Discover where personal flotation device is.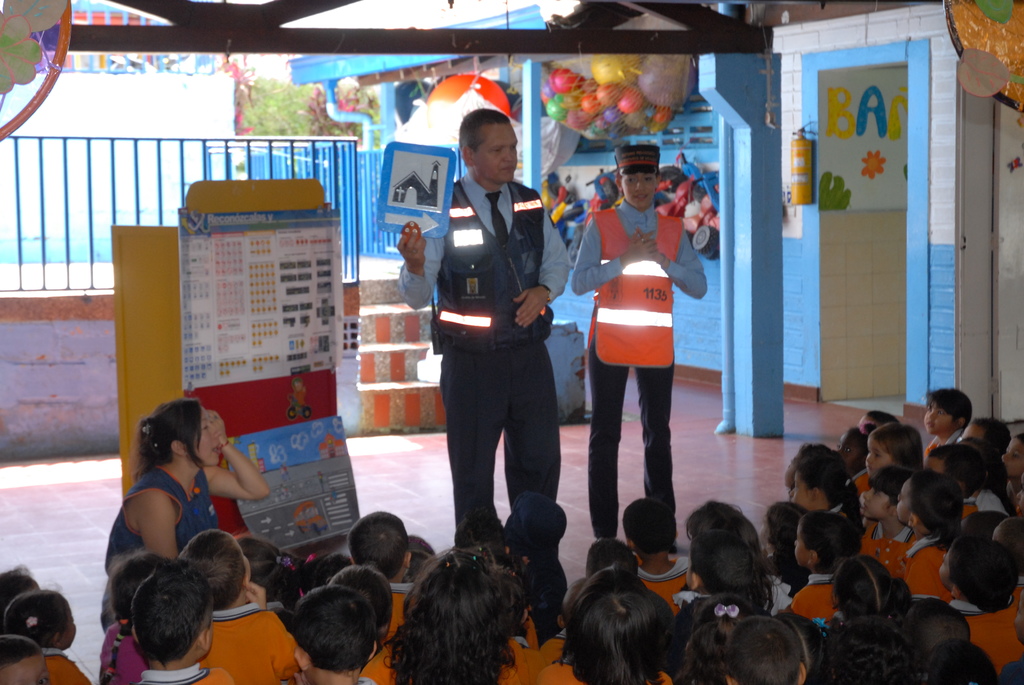
Discovered at (left=422, top=178, right=555, bottom=368).
